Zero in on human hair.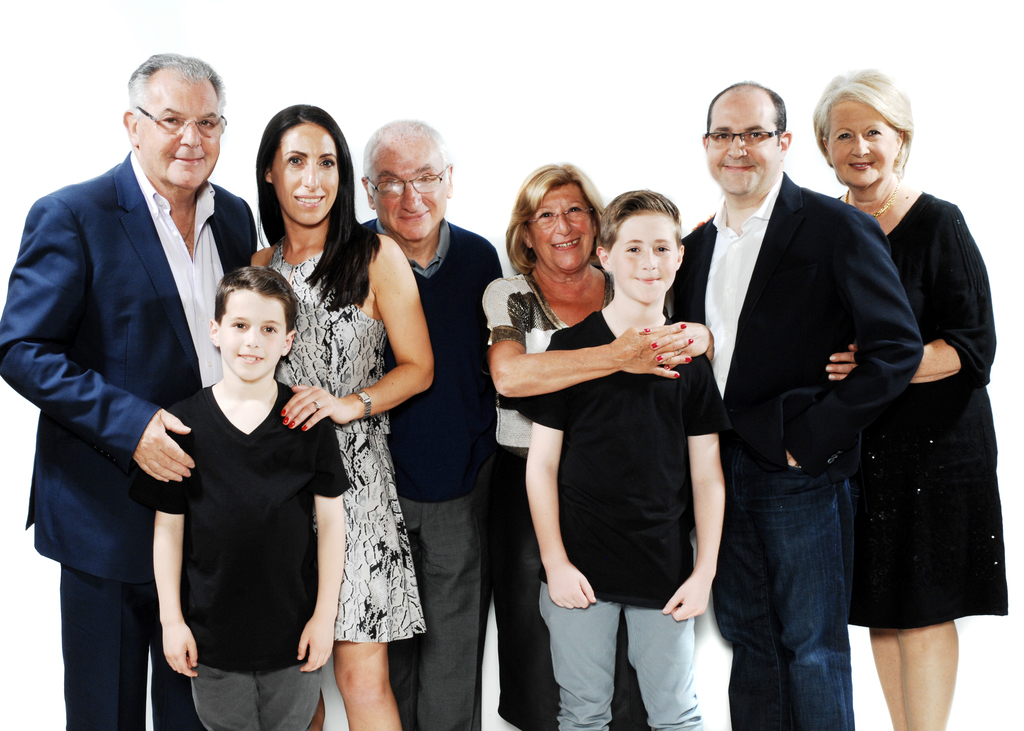
Zeroed in: (594,191,682,256).
